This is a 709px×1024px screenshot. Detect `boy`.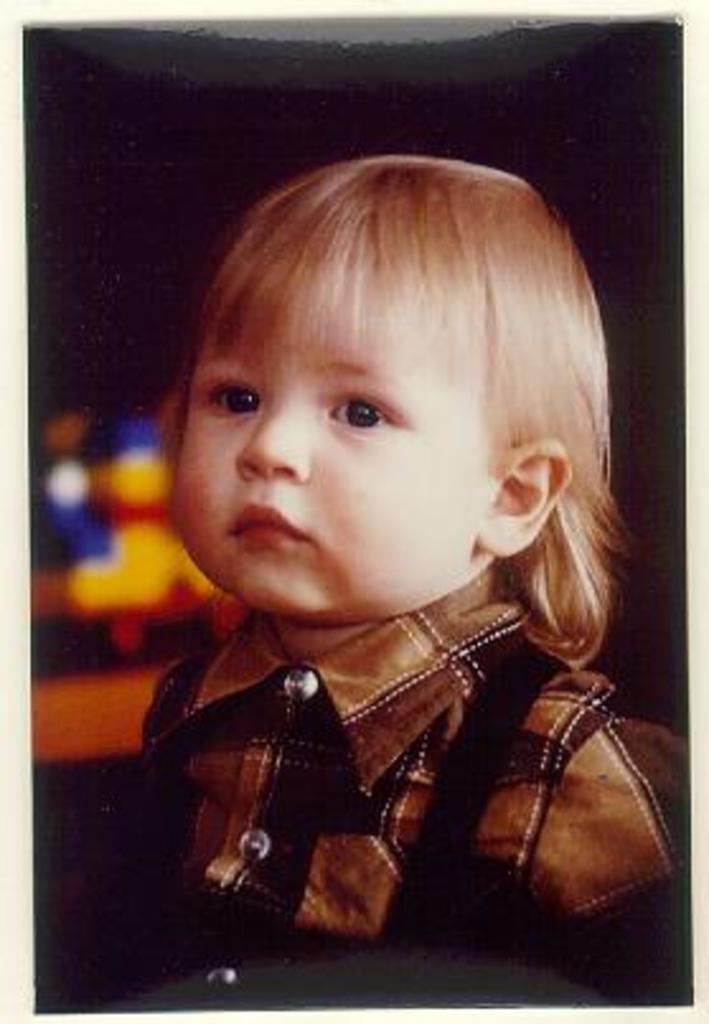
<bbox>53, 147, 691, 955</bbox>.
